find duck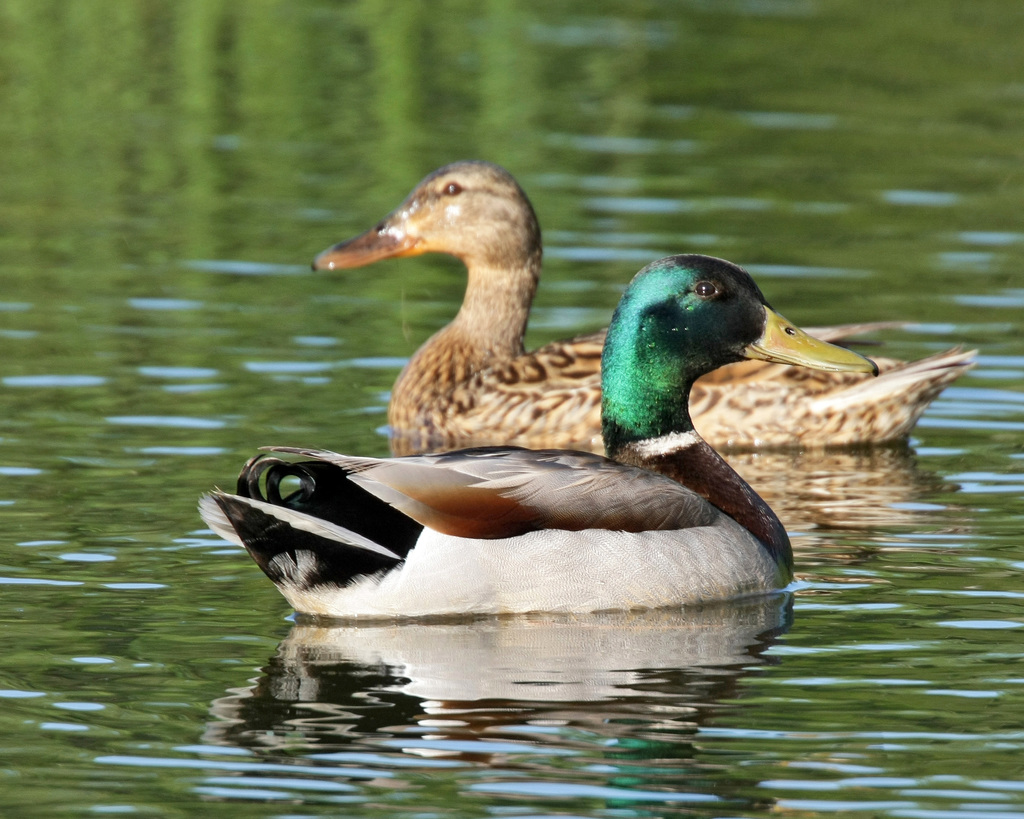
(302,162,975,477)
